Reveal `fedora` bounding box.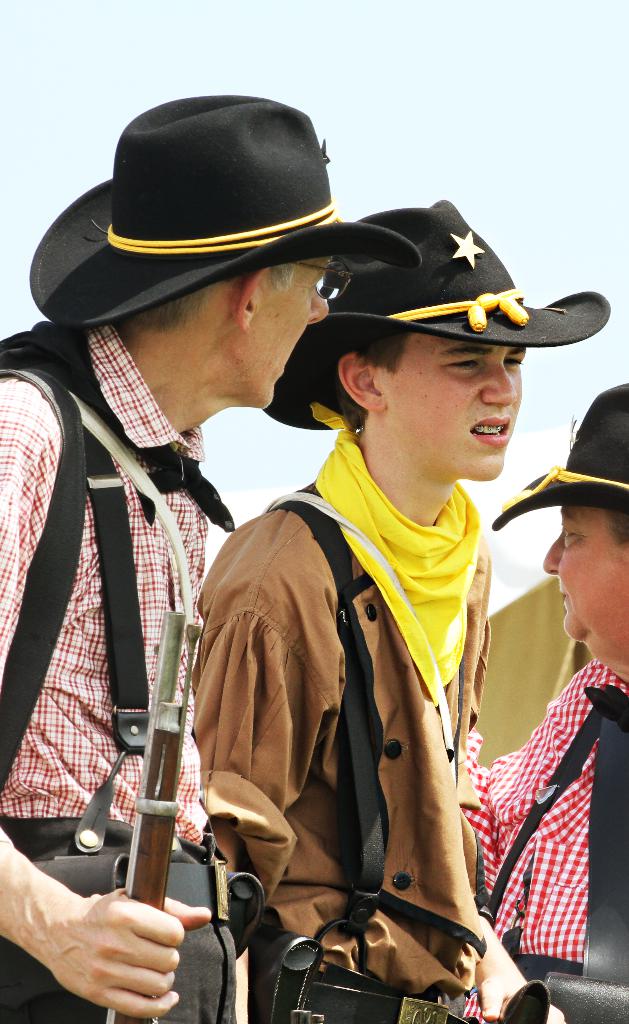
Revealed: 490:386:628:524.
